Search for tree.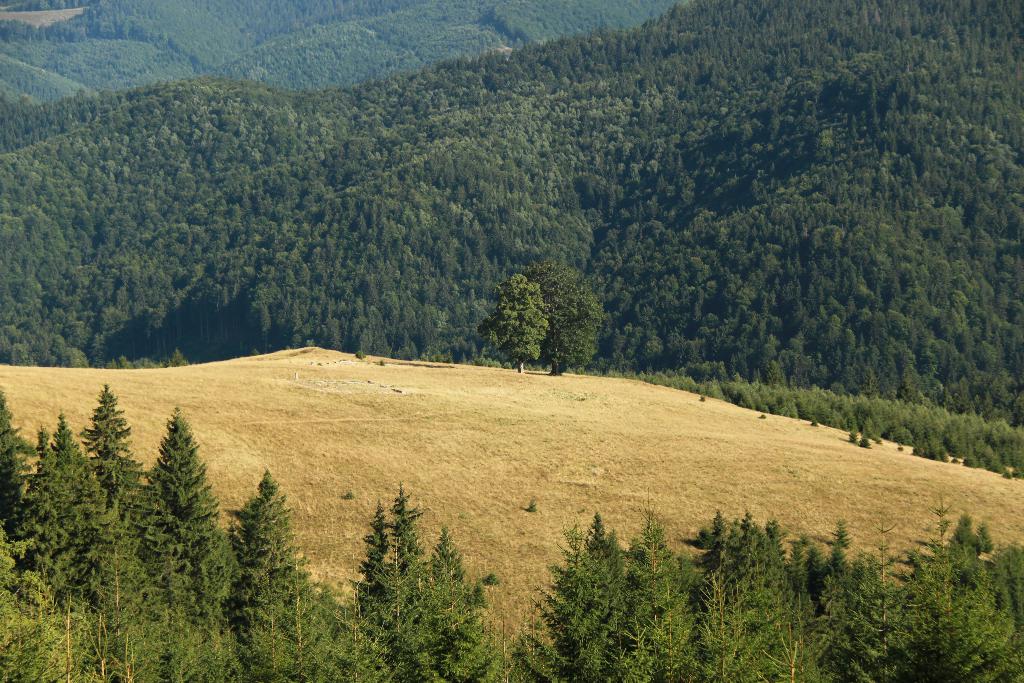
Found at select_region(230, 480, 298, 682).
